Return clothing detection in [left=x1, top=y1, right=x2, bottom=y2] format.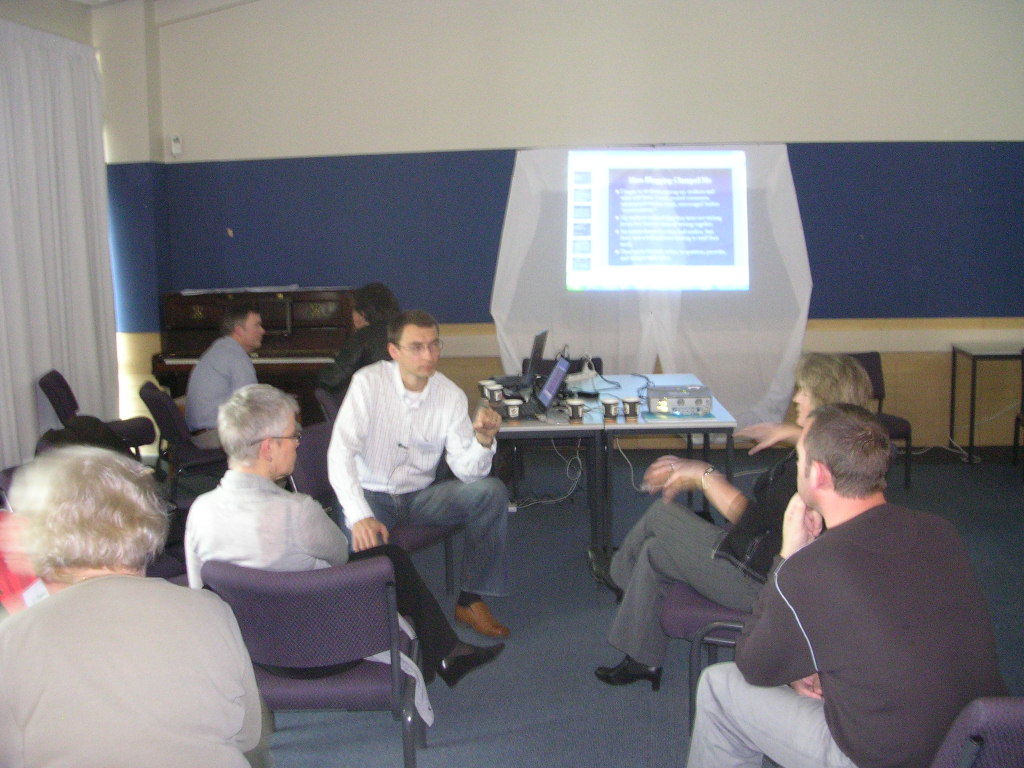
[left=182, top=338, right=264, bottom=451].
